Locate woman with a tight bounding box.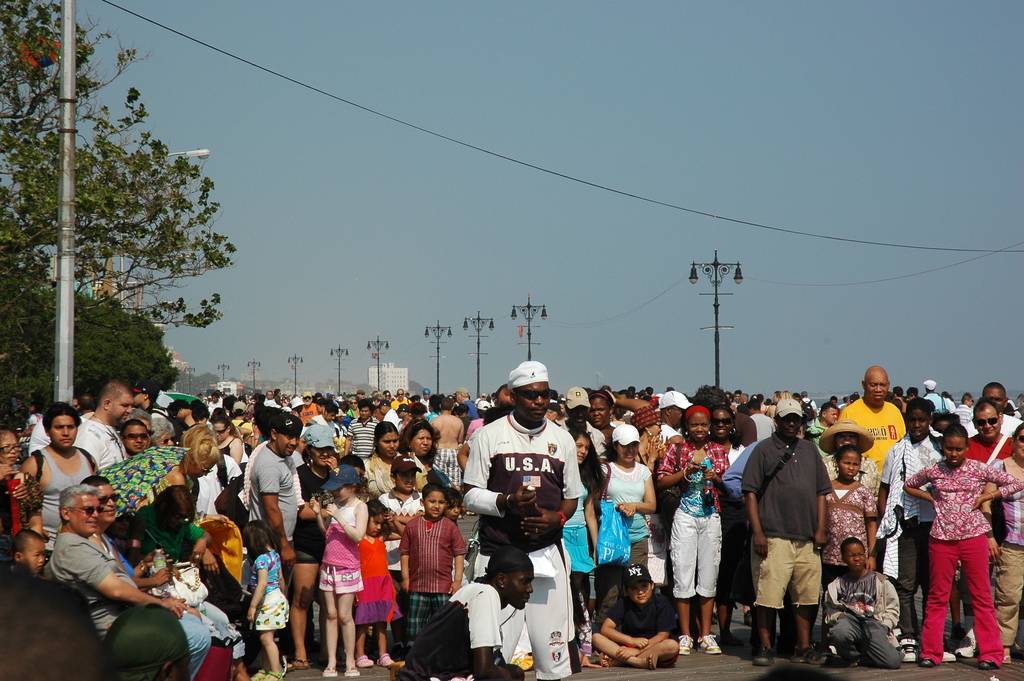
207,416,244,469.
